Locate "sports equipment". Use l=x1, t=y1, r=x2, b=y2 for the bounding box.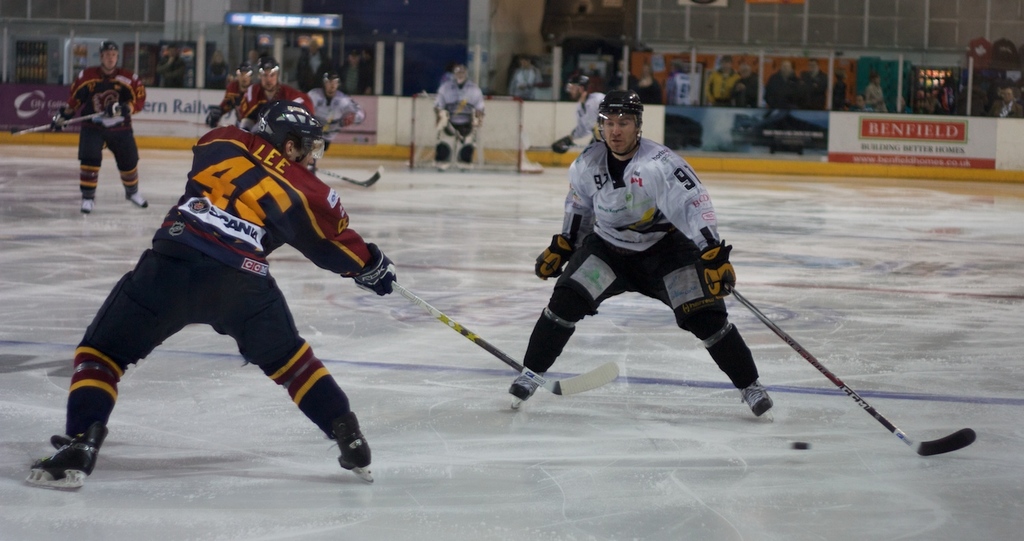
l=390, t=279, r=621, b=396.
